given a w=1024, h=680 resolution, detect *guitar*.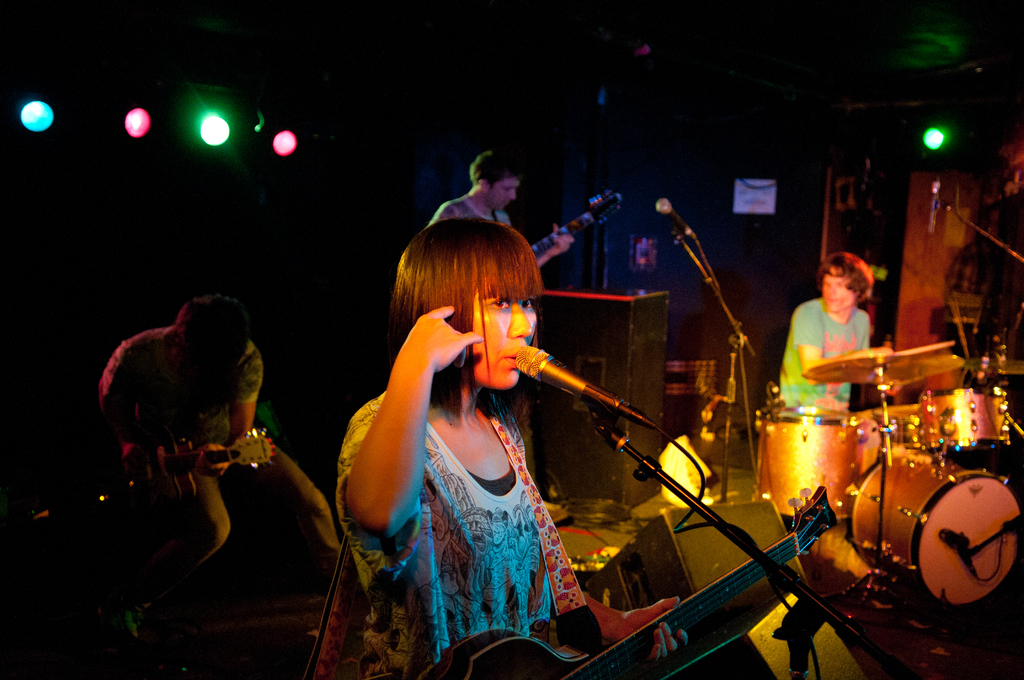
(527,187,626,261).
